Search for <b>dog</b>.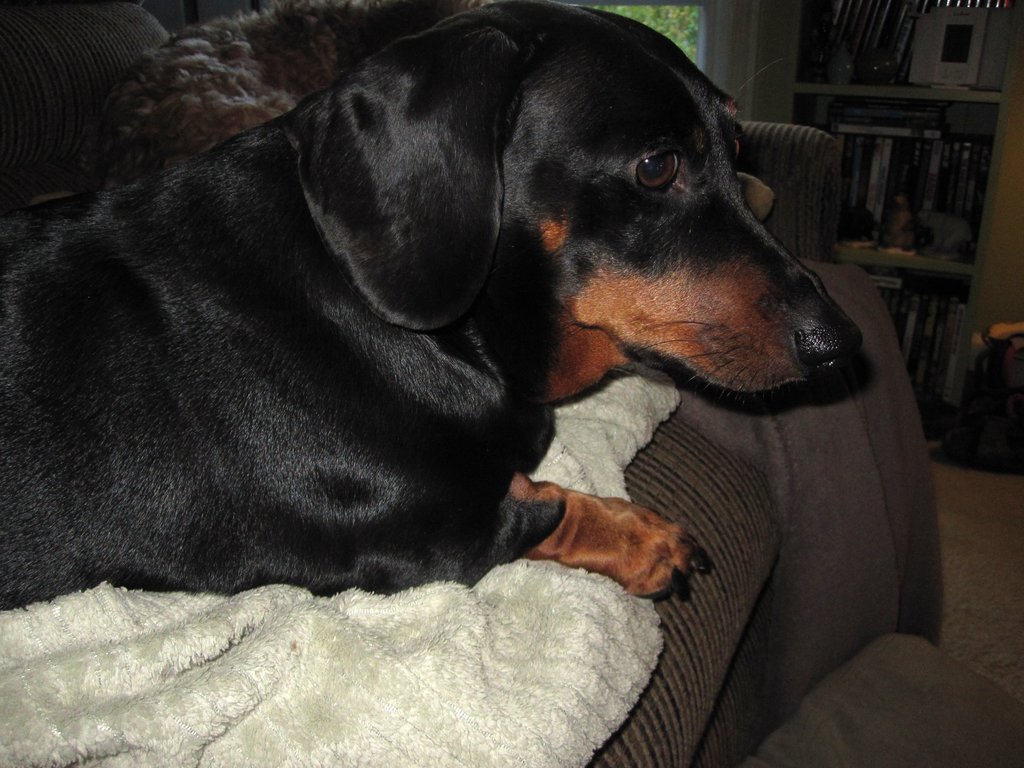
Found at left=30, top=0, right=774, bottom=223.
